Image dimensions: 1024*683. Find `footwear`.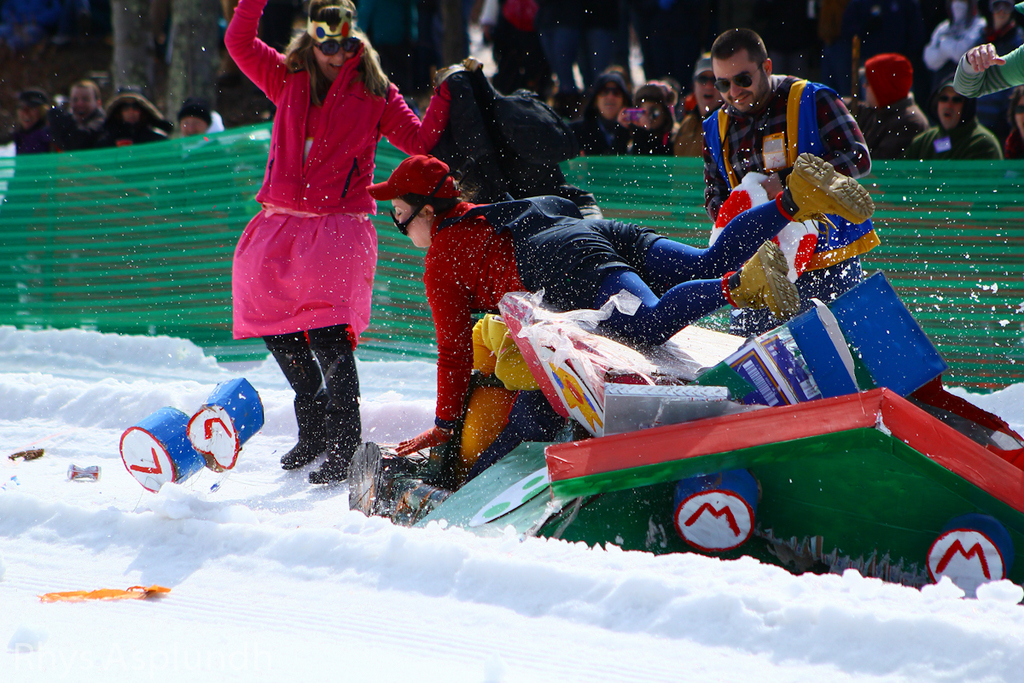
rect(723, 241, 794, 320).
